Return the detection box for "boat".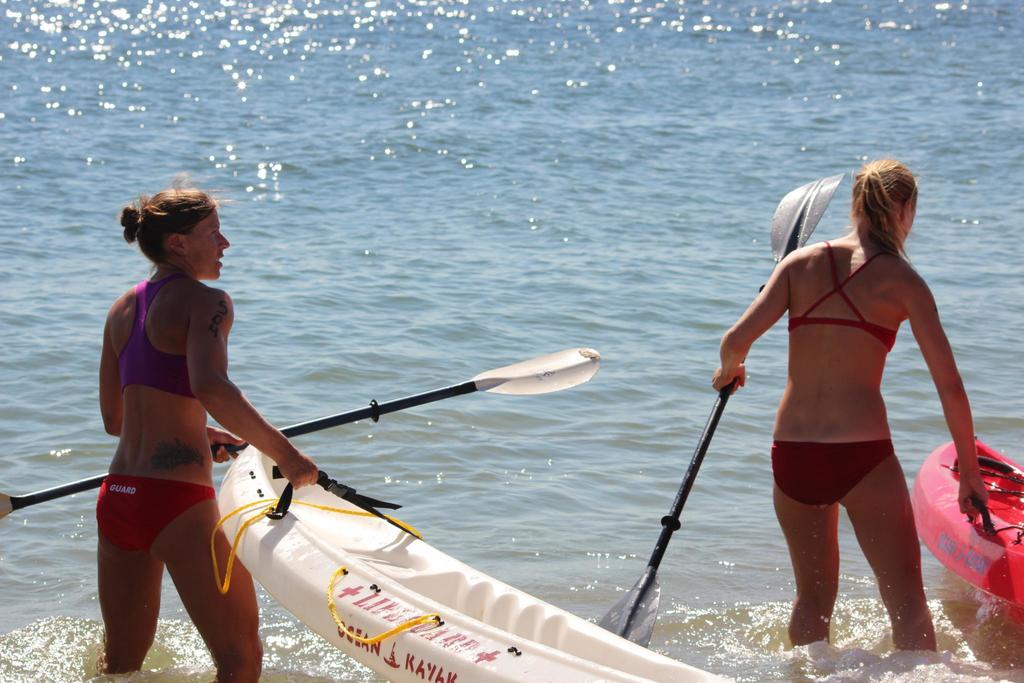
216, 444, 722, 682.
